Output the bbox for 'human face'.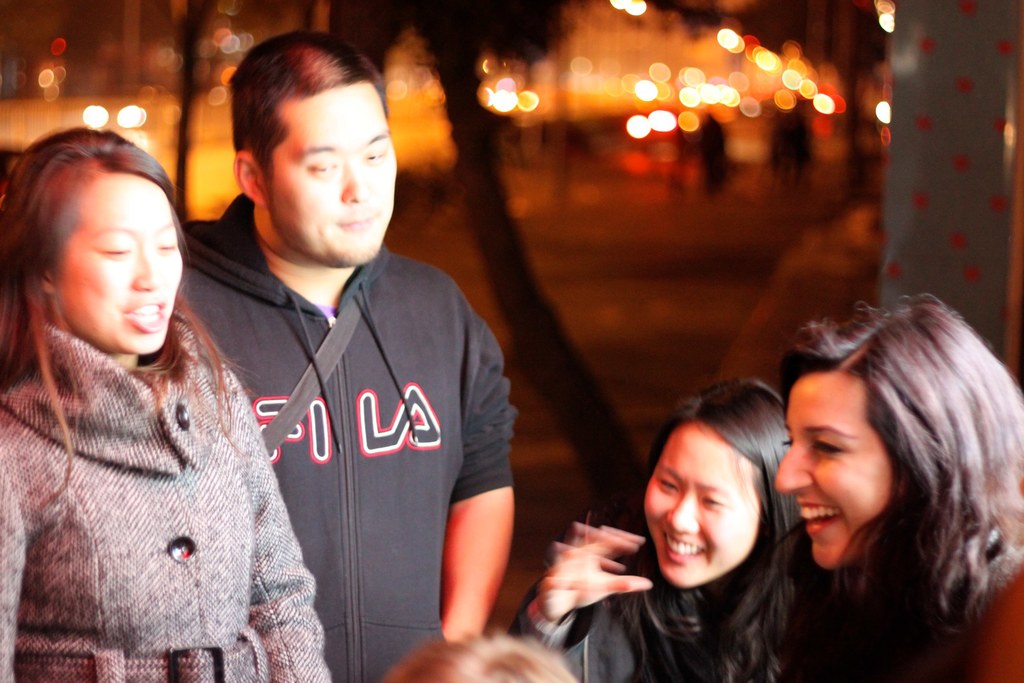
257 77 398 265.
